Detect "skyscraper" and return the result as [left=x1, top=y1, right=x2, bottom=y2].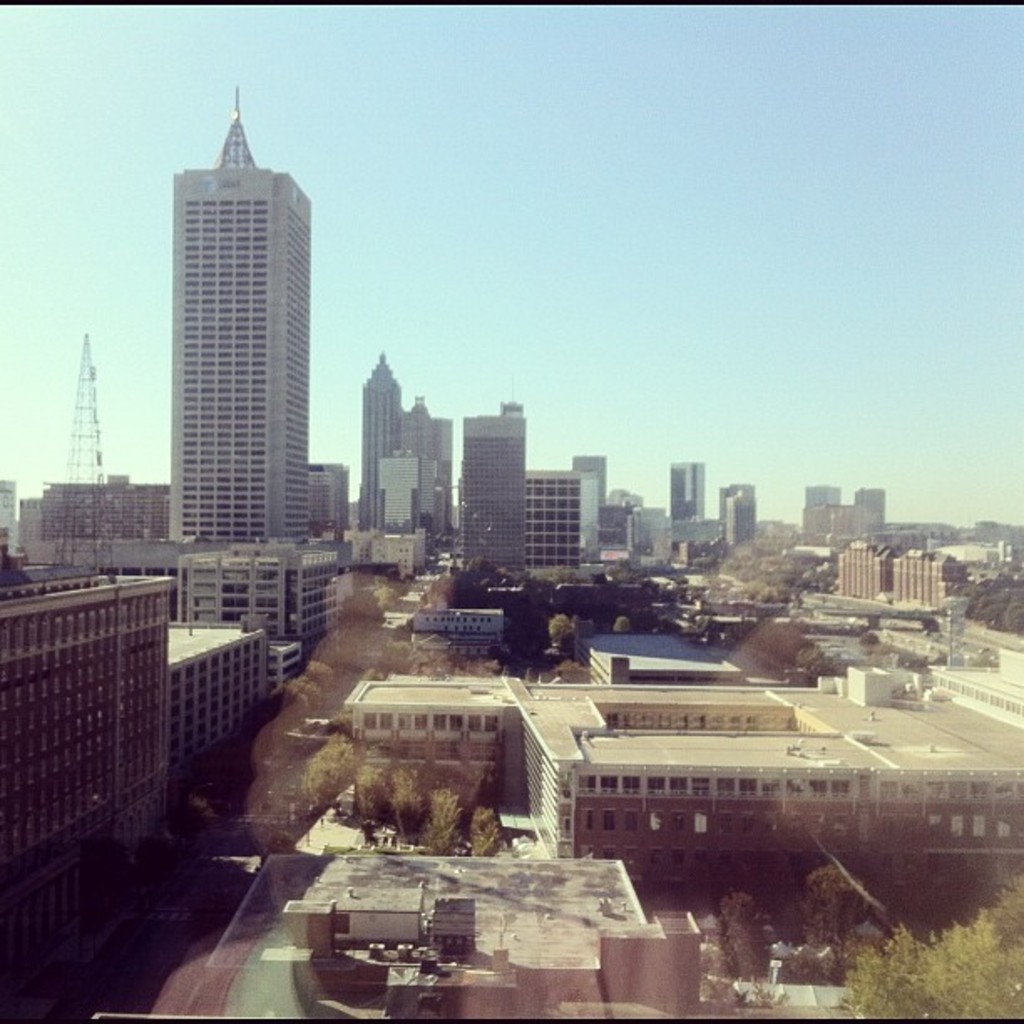
[left=17, top=529, right=234, bottom=937].
